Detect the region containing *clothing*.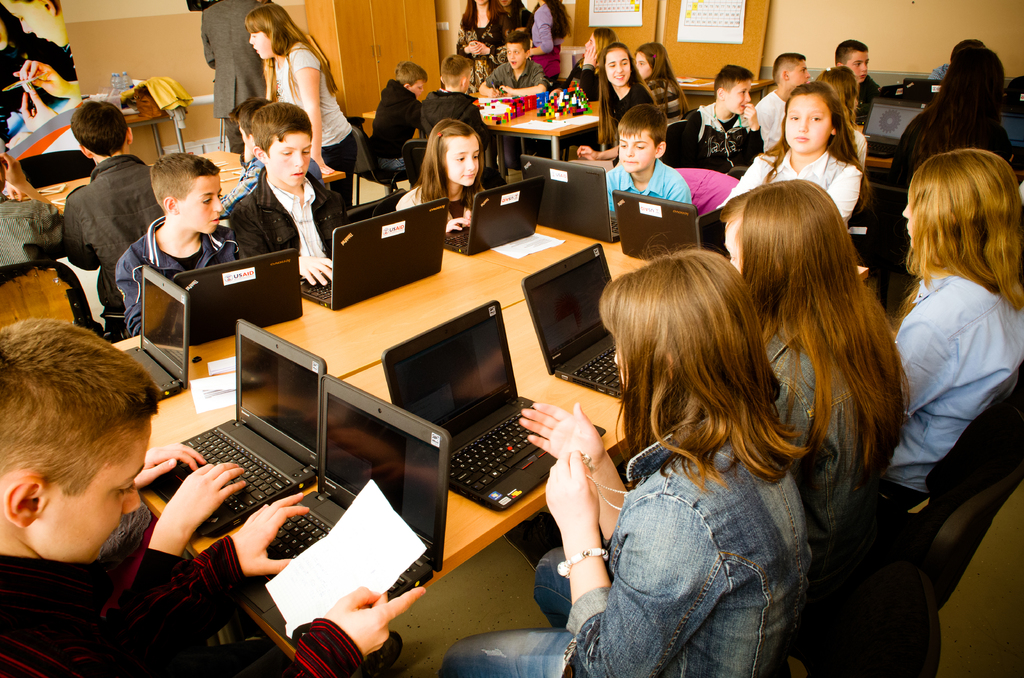
rect(605, 157, 696, 213).
